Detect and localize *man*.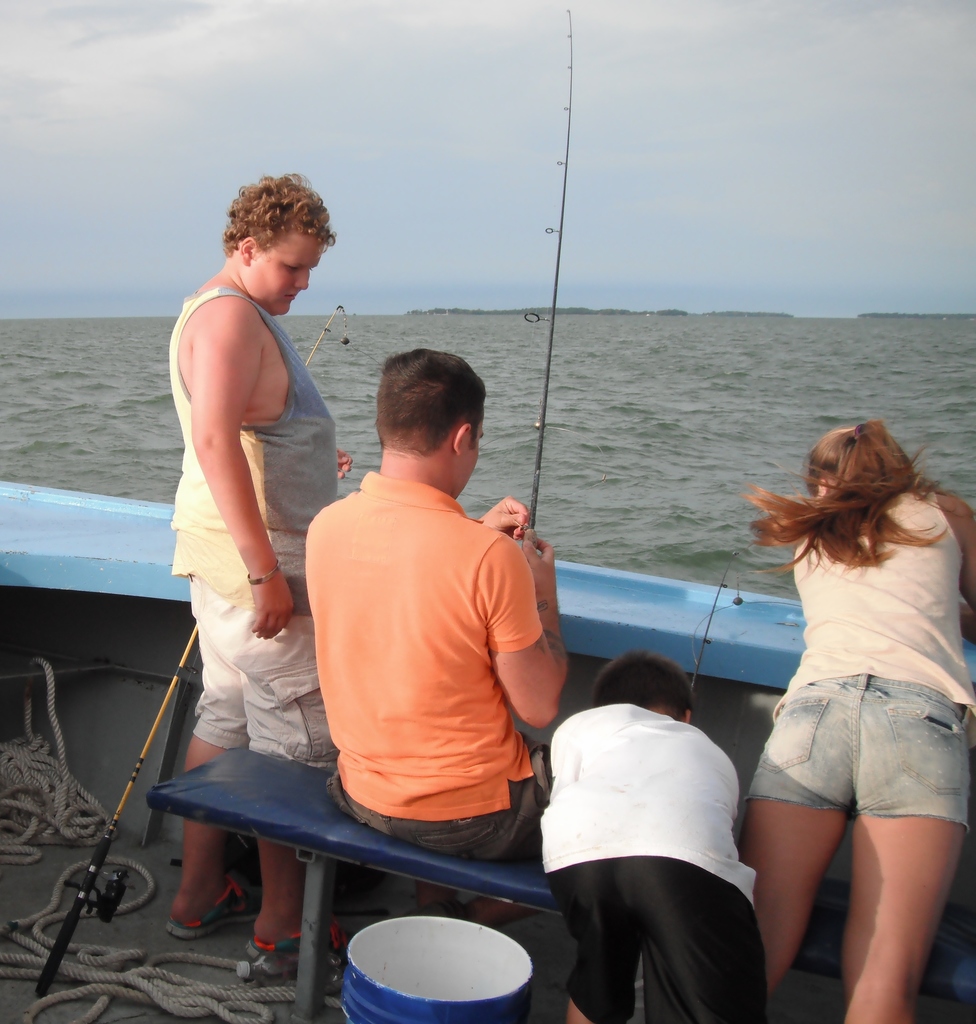
Localized at [273,334,598,920].
